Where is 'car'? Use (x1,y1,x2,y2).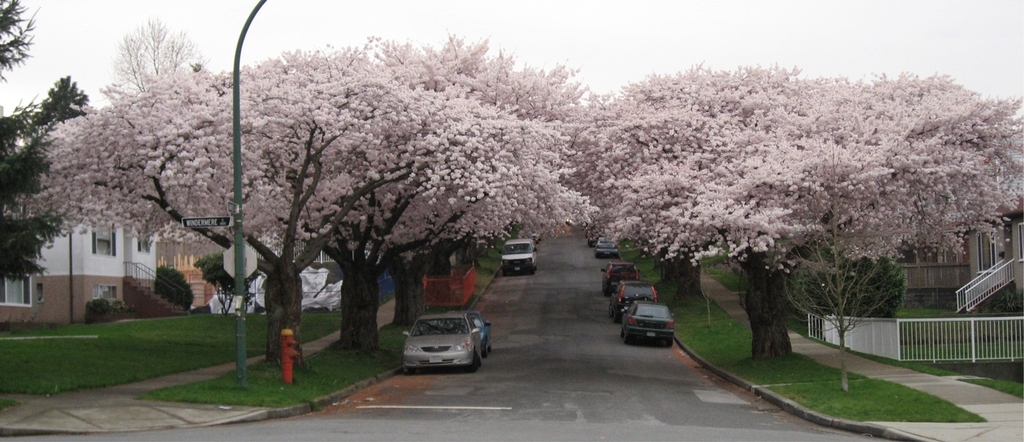
(610,280,656,323).
